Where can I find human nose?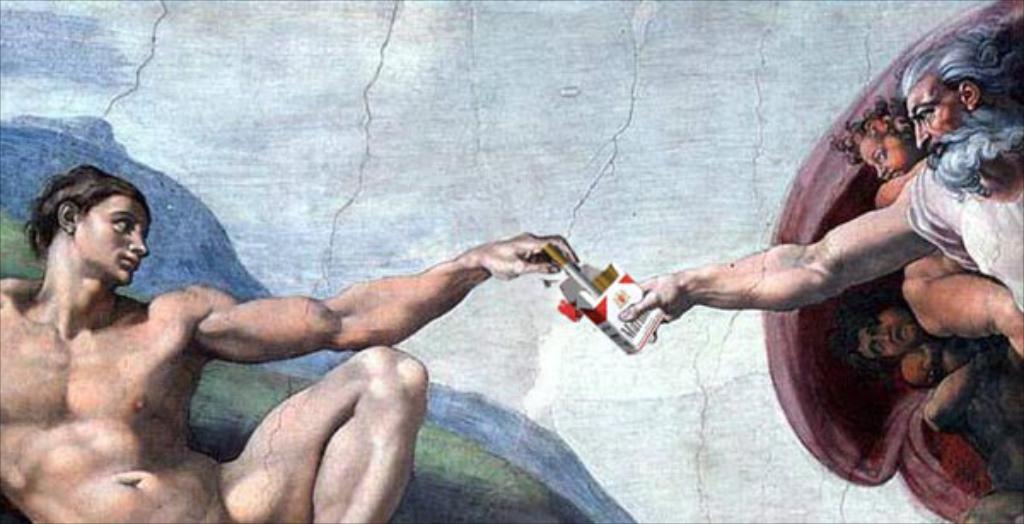
You can find it at box=[126, 230, 147, 254].
